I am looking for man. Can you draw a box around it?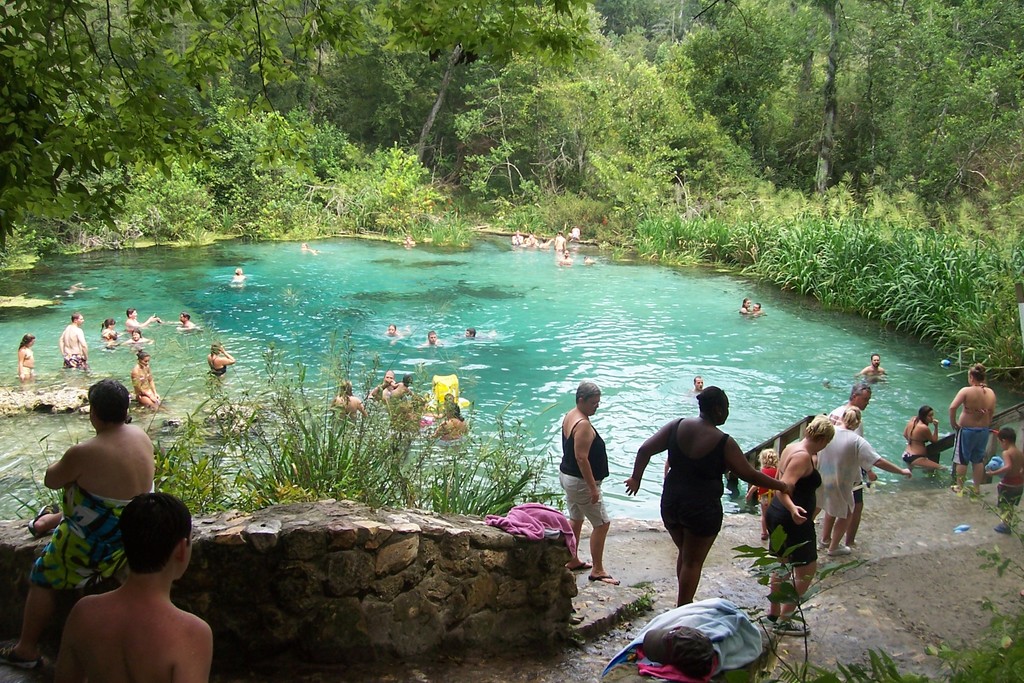
Sure, the bounding box is bbox=[557, 249, 573, 264].
